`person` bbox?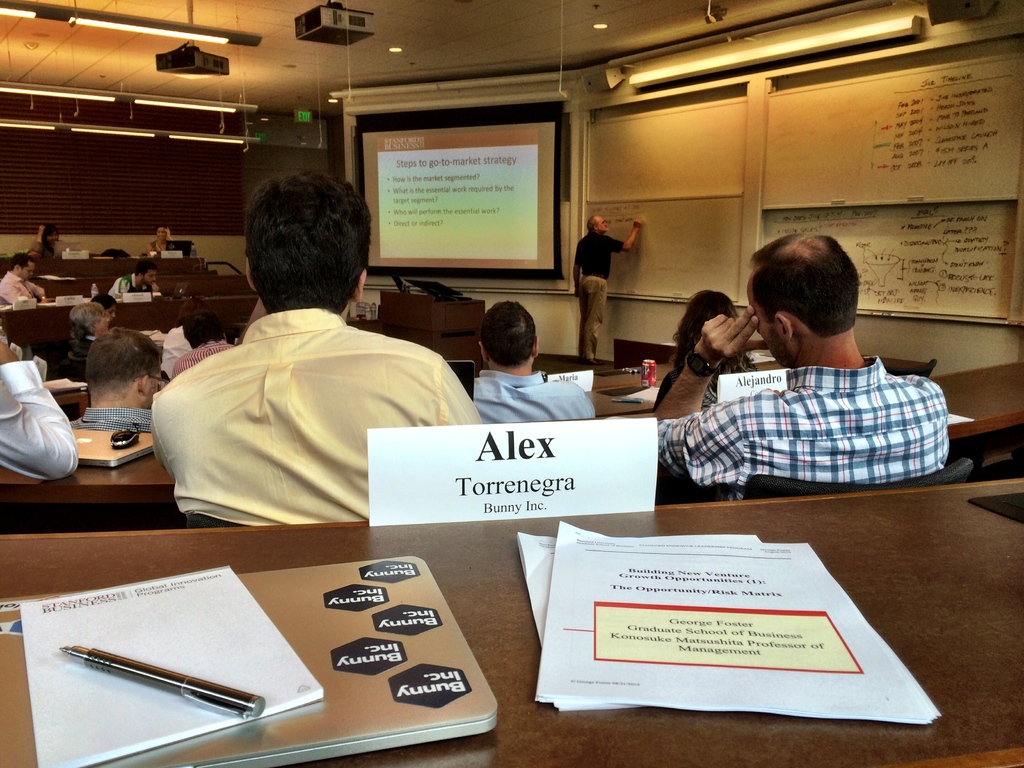
146/175/488/531
